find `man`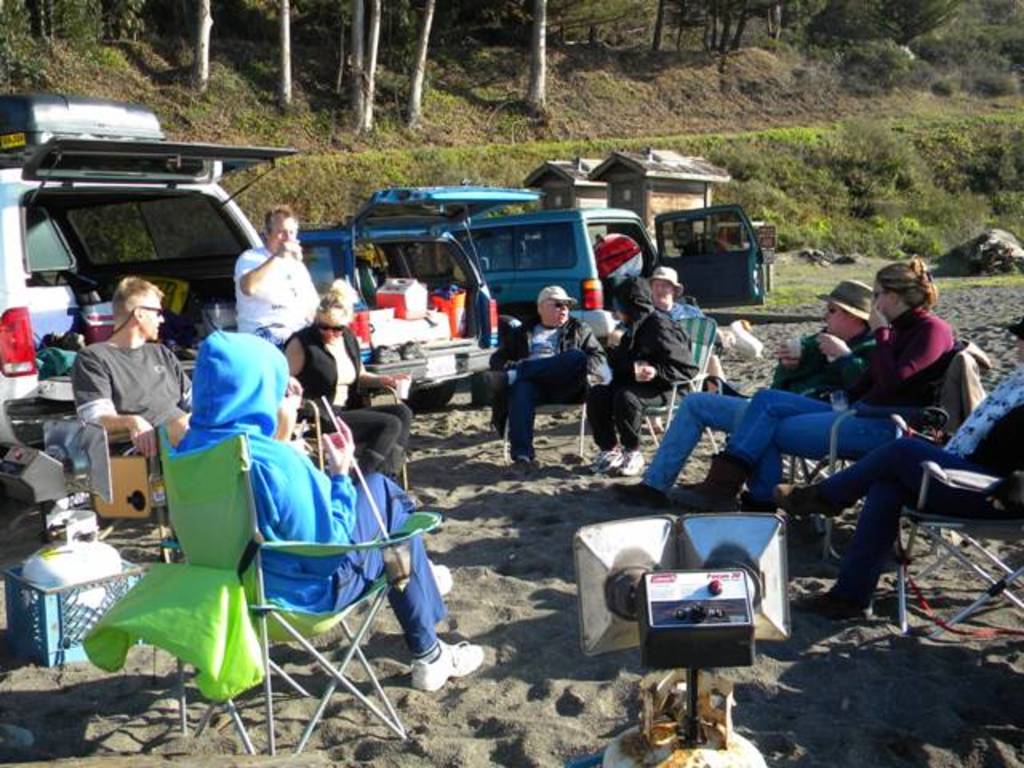
Rect(230, 203, 326, 346)
